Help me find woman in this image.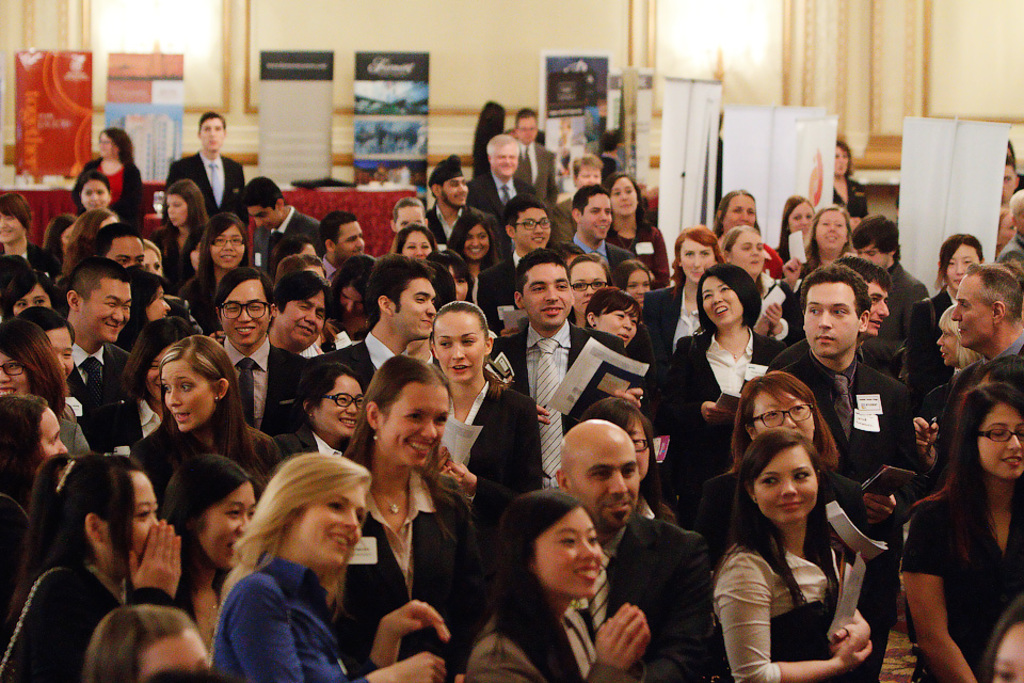
Found it: region(0, 450, 182, 682).
